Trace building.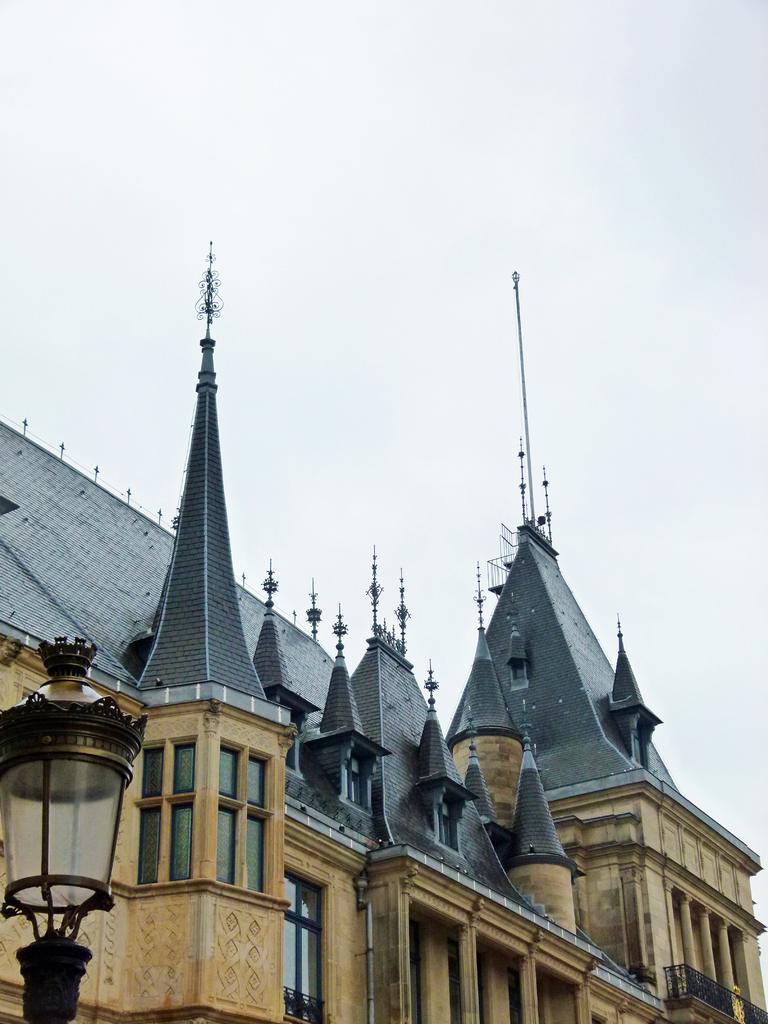
Traced to [0, 242, 767, 1023].
